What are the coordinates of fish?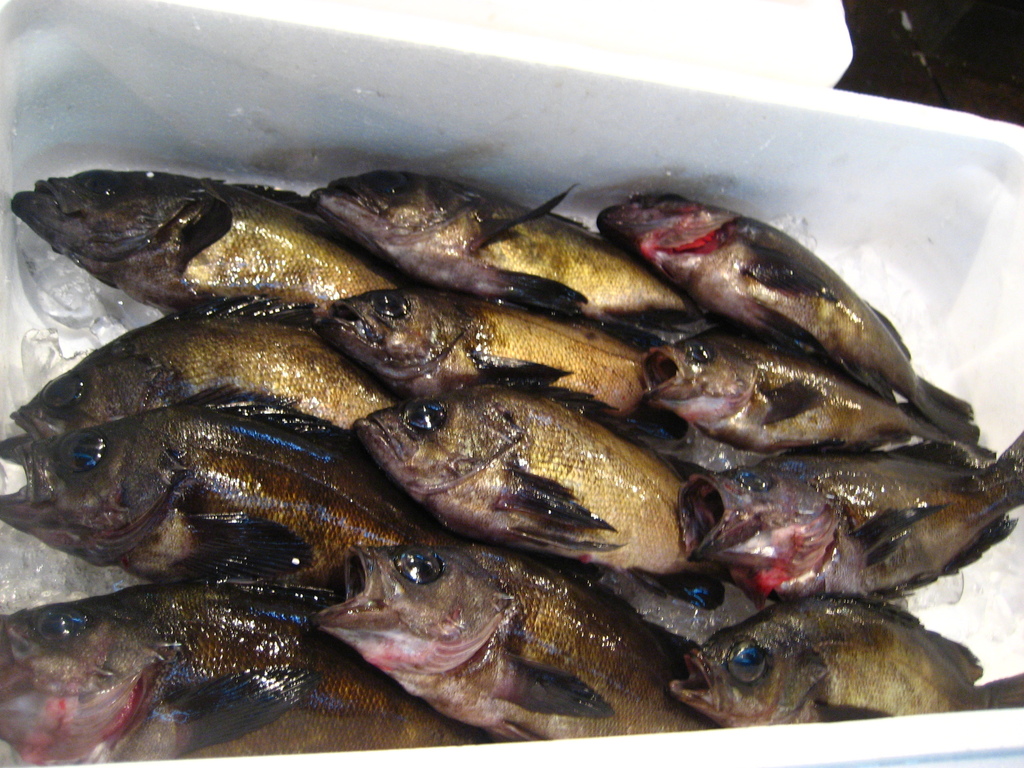
[x1=269, y1=534, x2=708, y2=744].
